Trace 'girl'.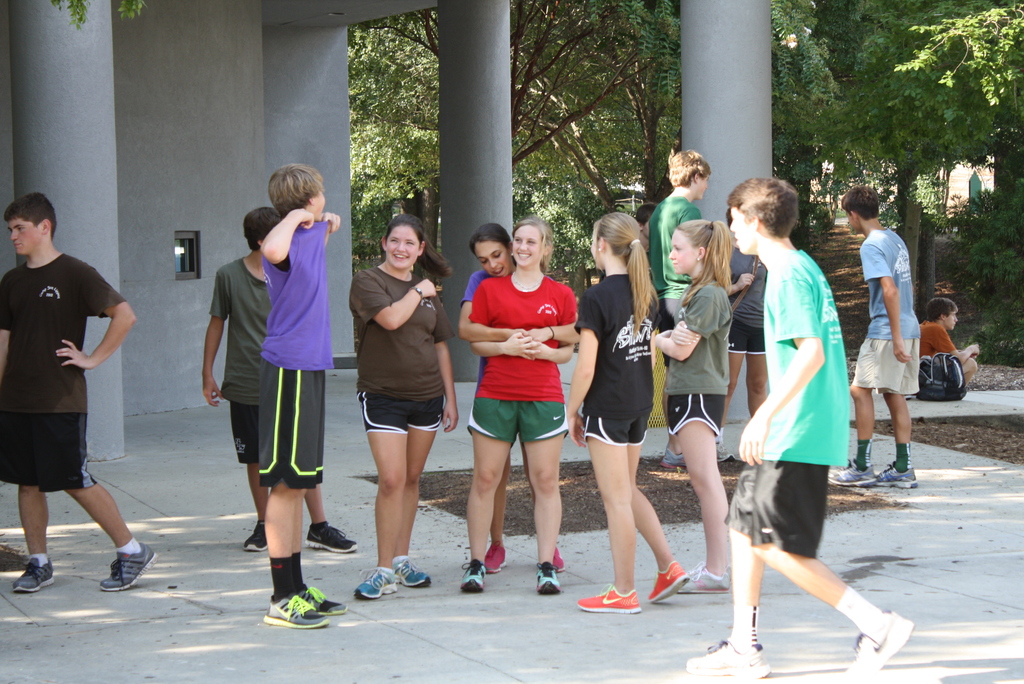
Traced to detection(655, 222, 726, 608).
